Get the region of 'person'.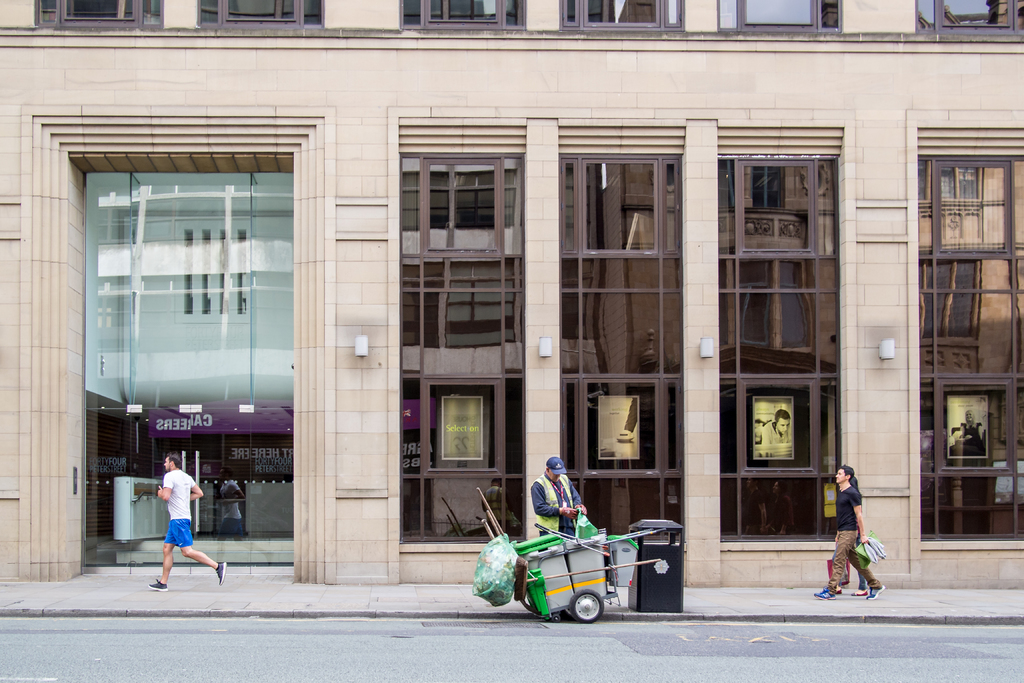
rect(148, 452, 227, 593).
